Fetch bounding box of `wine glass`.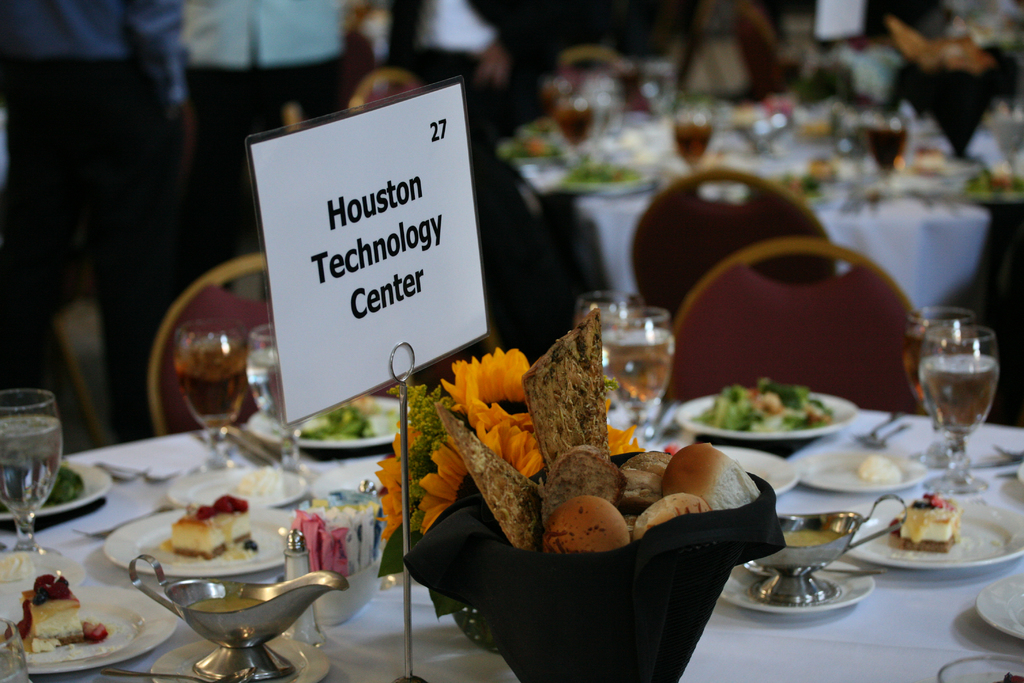
Bbox: bbox(900, 304, 984, 469).
